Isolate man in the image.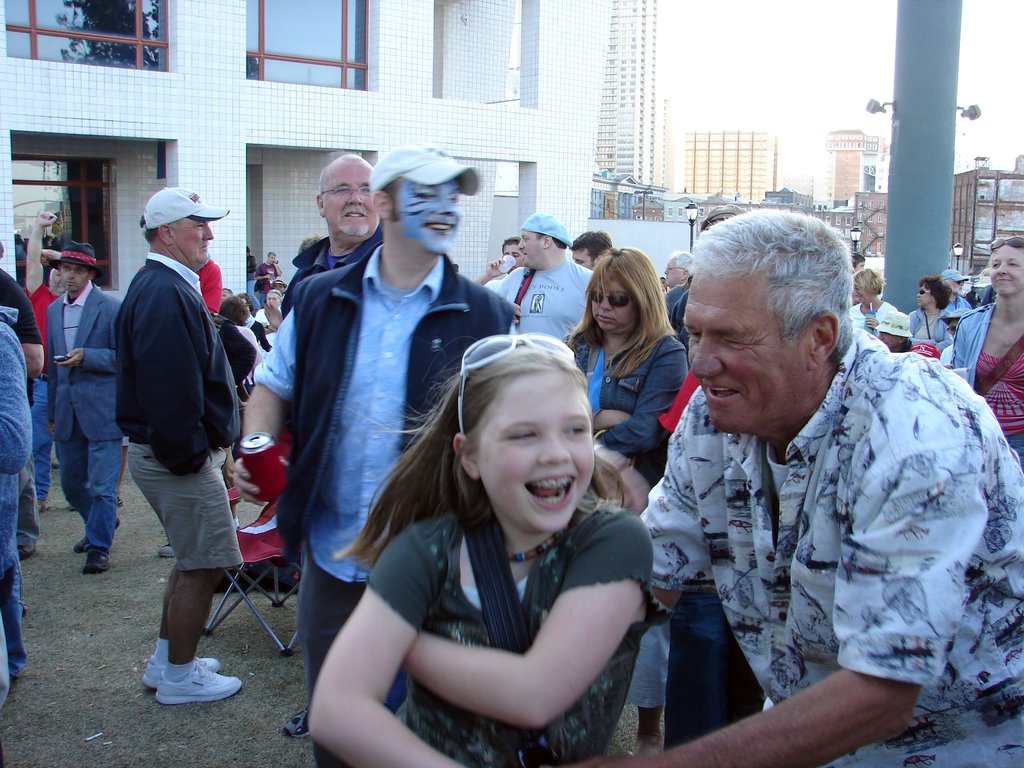
Isolated region: Rect(0, 302, 34, 678).
